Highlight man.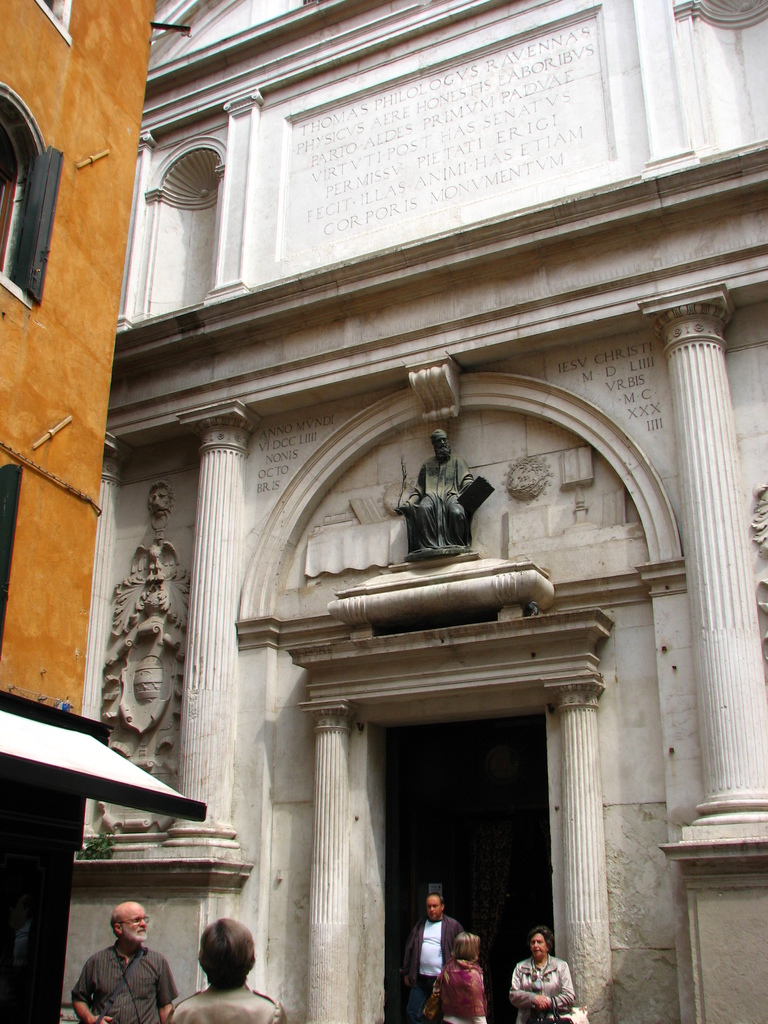
Highlighted region: l=399, t=878, r=472, b=1016.
